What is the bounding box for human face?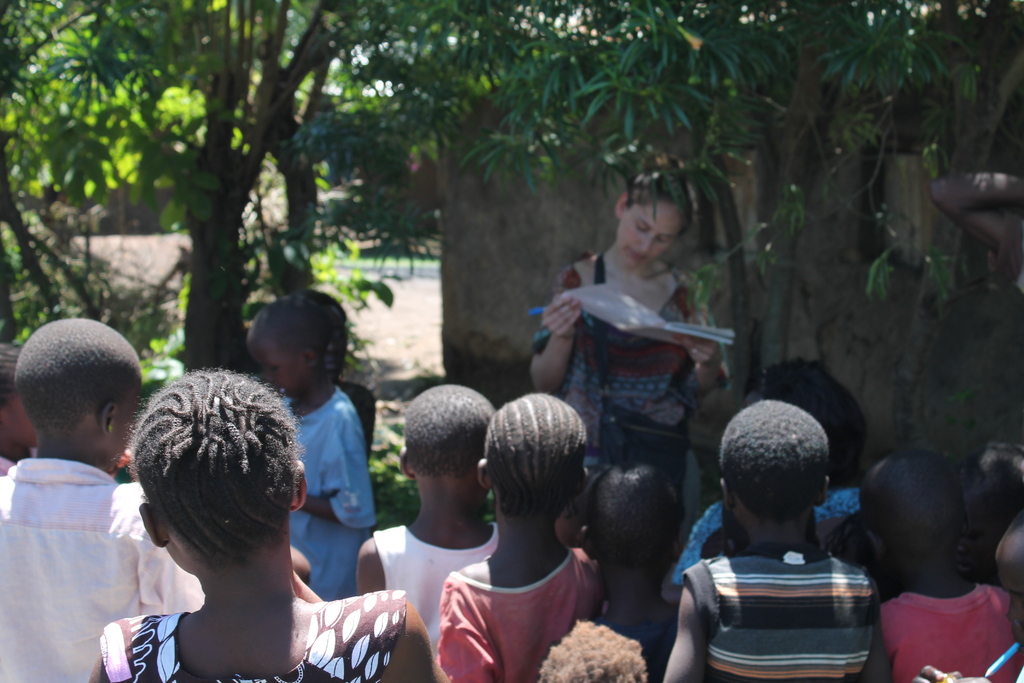
(x1=621, y1=201, x2=685, y2=265).
